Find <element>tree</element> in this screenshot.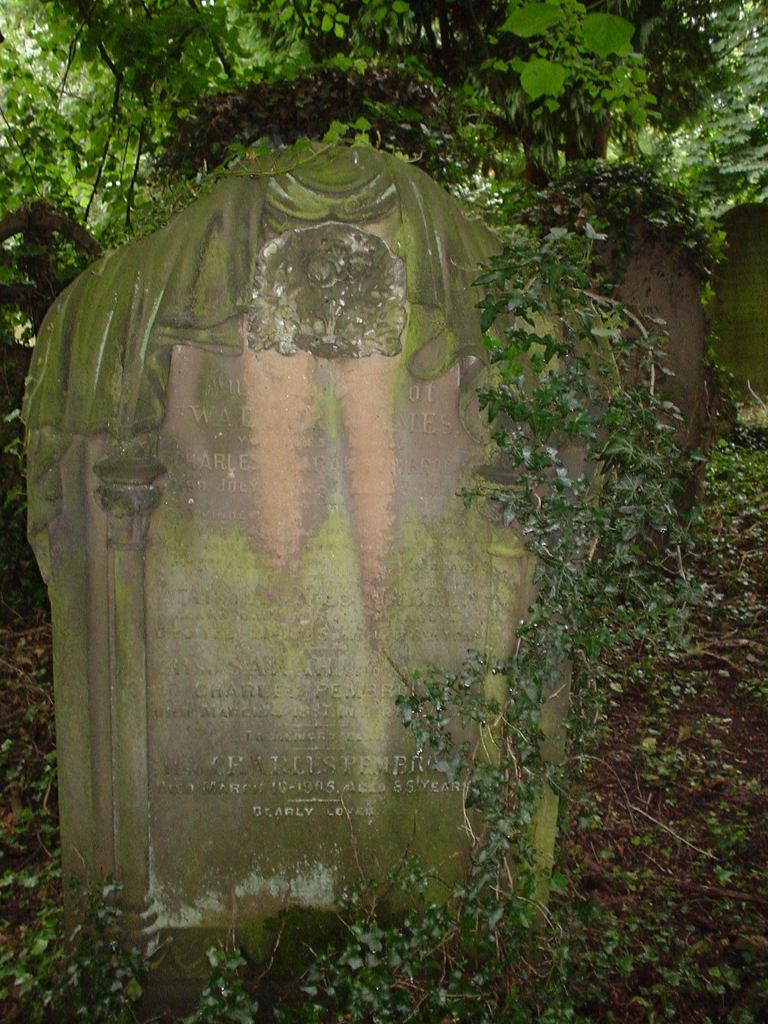
The bounding box for <element>tree</element> is <region>0, 0, 767, 301</region>.
